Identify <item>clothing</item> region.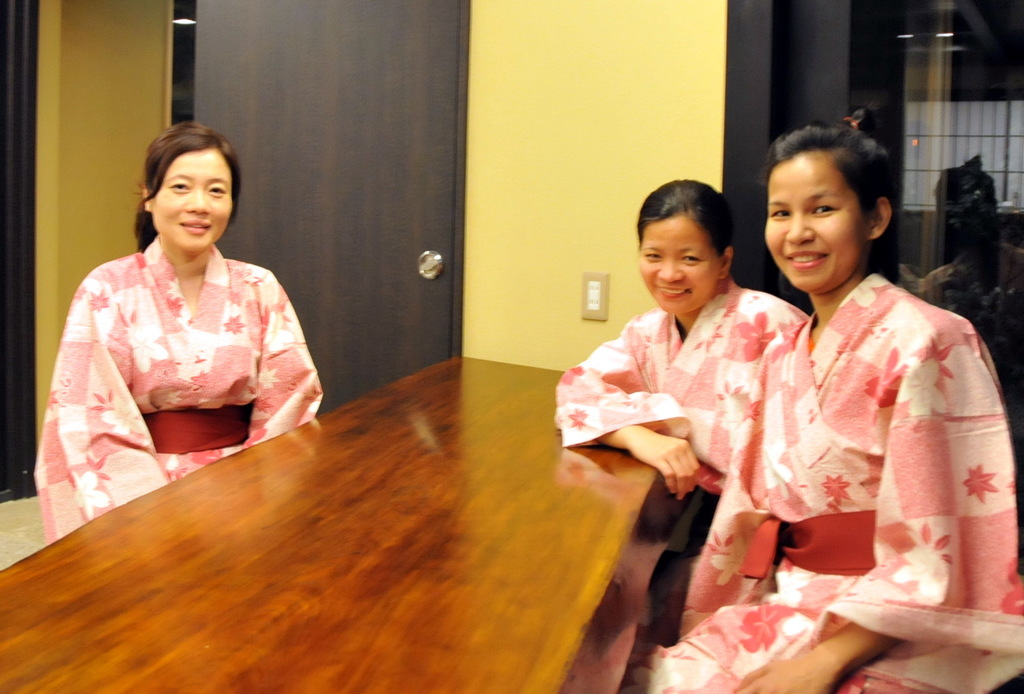
Region: 634 270 1023 693.
